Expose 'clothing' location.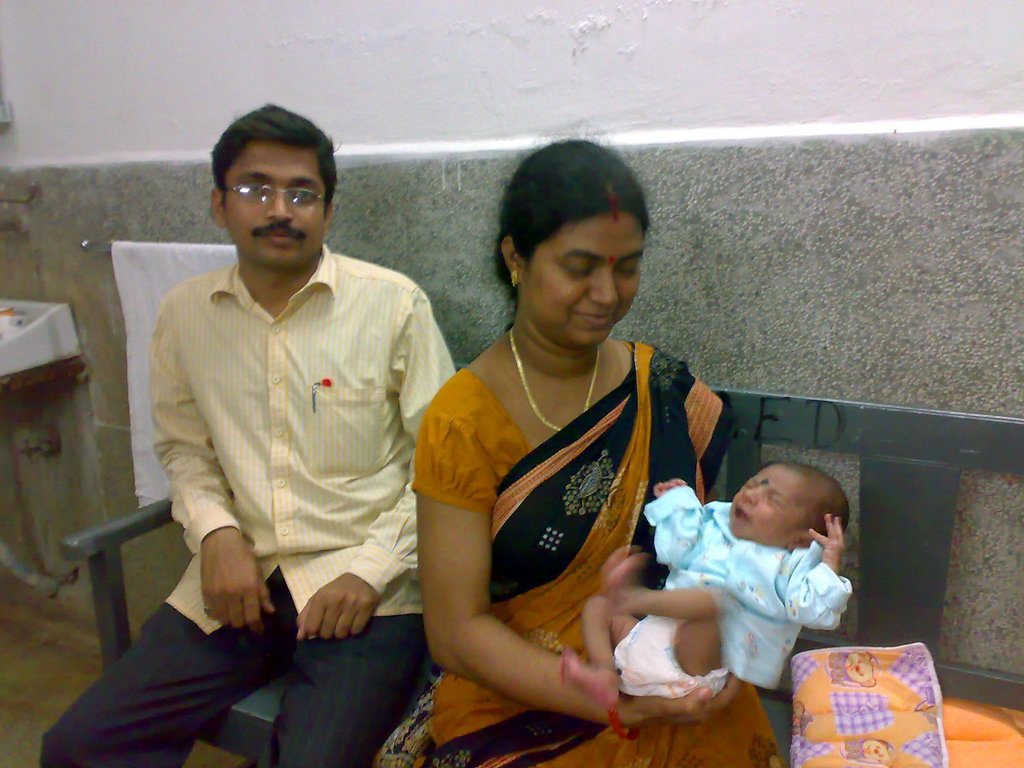
Exposed at locate(38, 241, 459, 767).
